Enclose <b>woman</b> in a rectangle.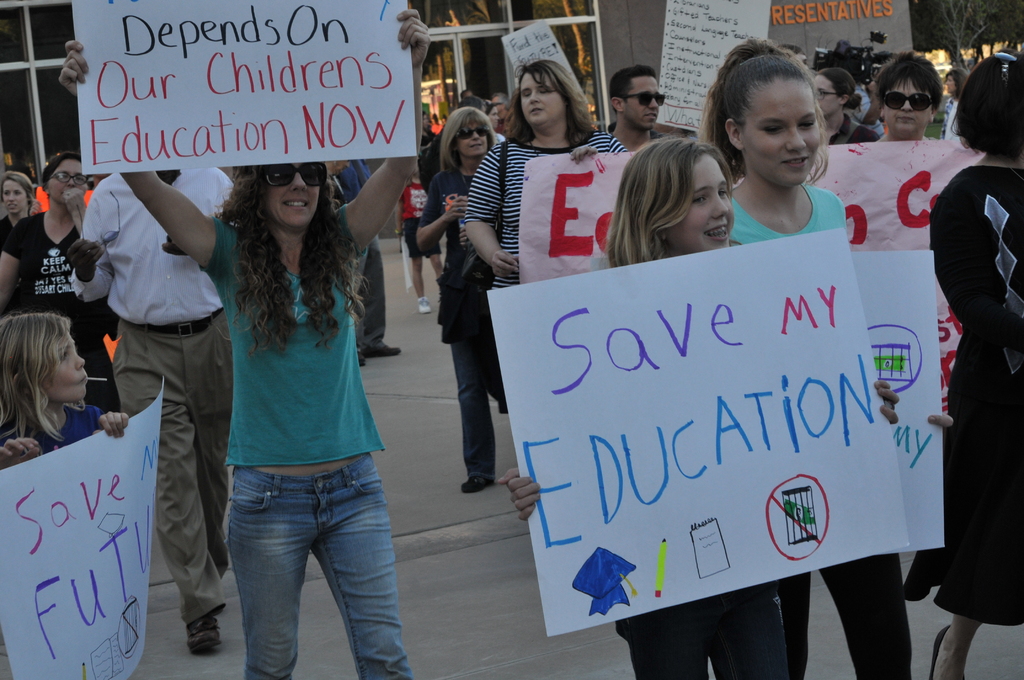
(left=465, top=63, right=632, bottom=290).
